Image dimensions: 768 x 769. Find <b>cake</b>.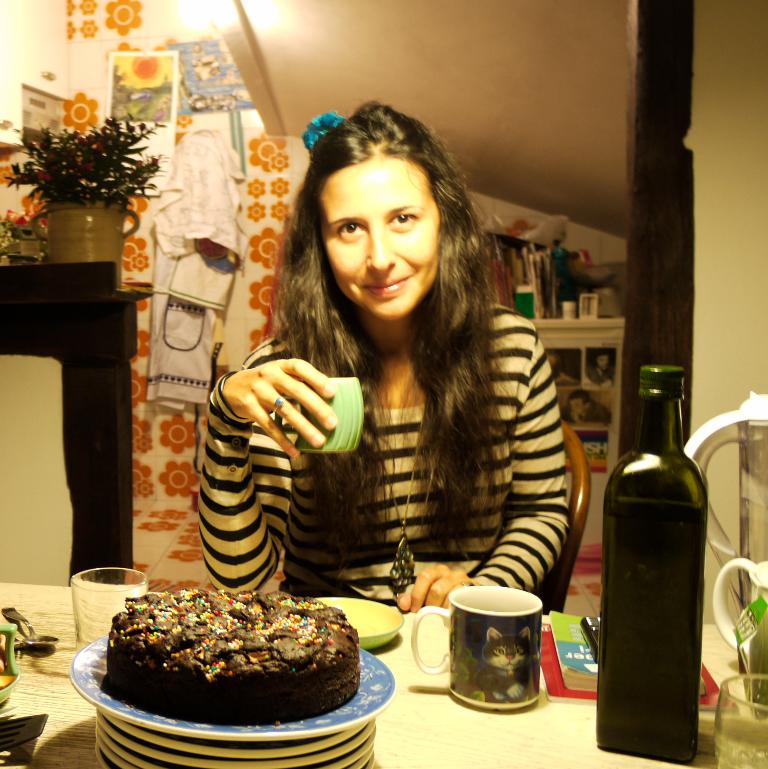
x1=102 y1=583 x2=359 y2=726.
